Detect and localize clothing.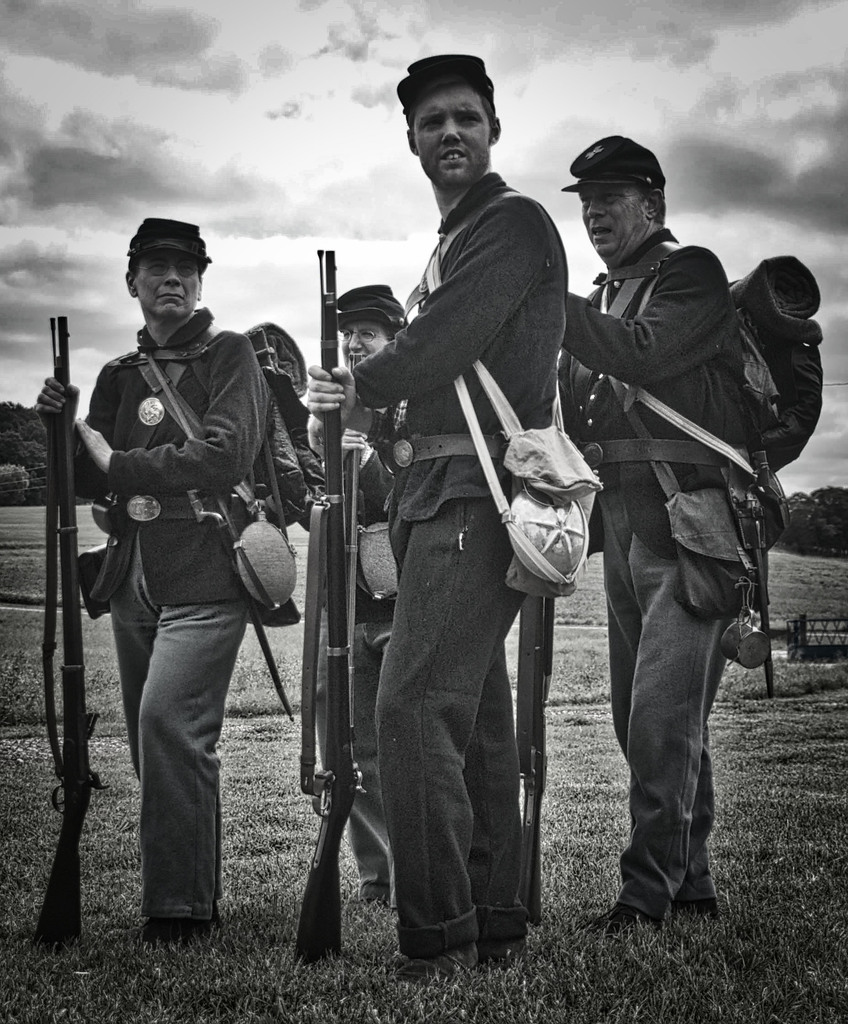
Localized at x1=74 y1=304 x2=270 y2=918.
